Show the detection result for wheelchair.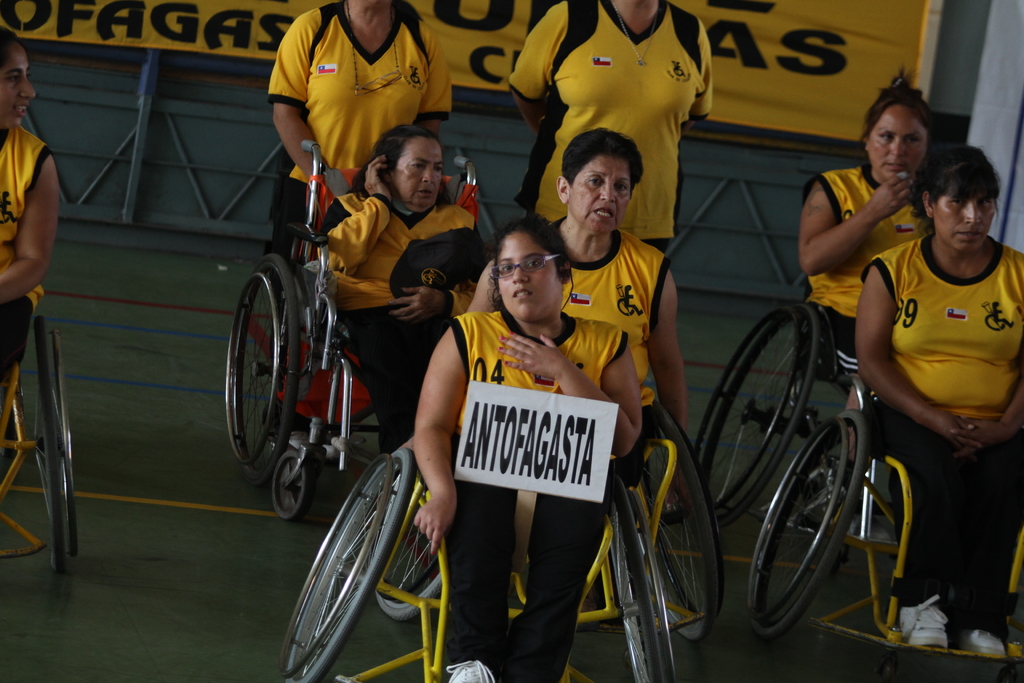
(x1=744, y1=372, x2=1023, y2=682).
